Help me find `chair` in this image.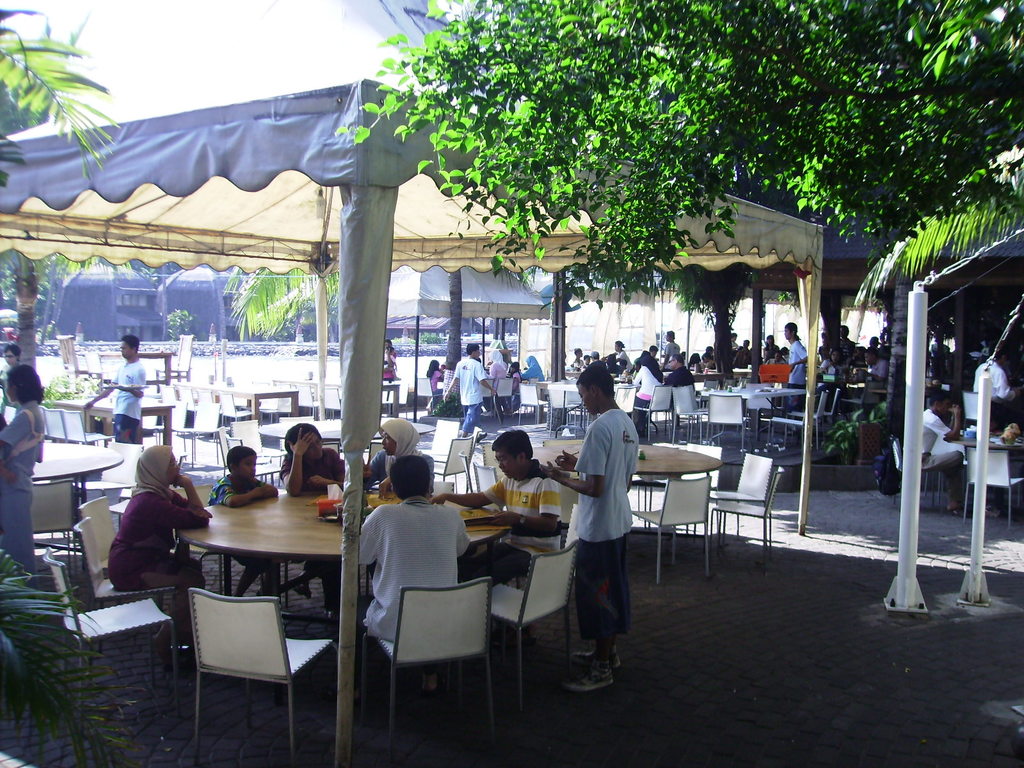
Found it: 319, 379, 349, 420.
